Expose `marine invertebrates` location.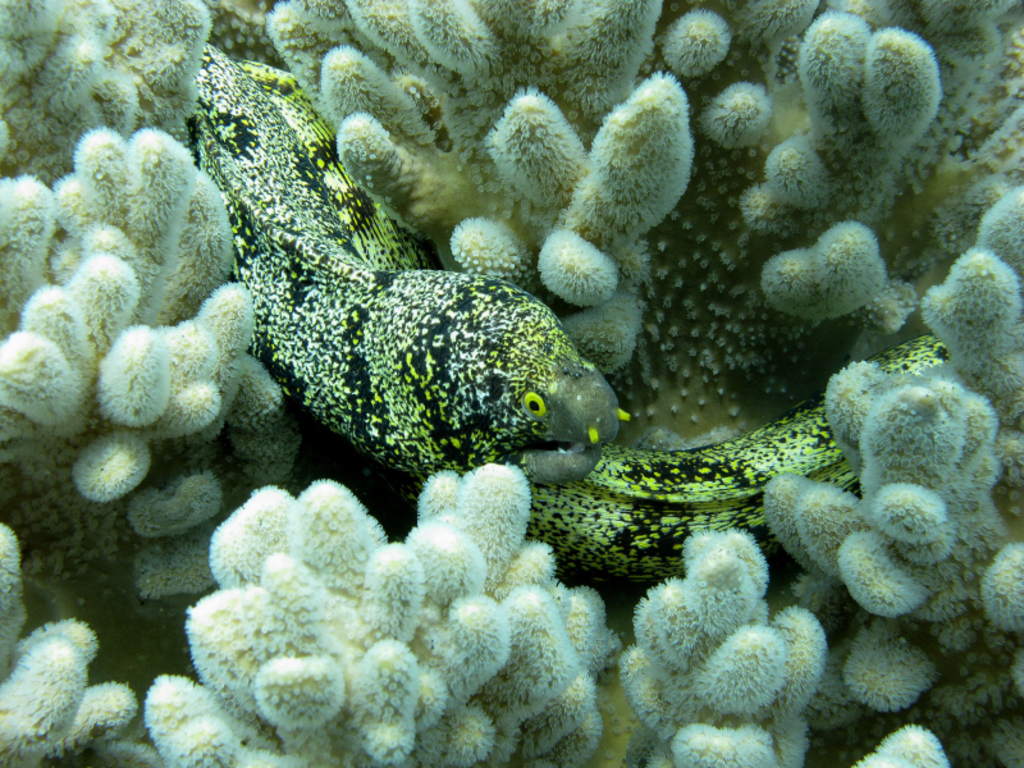
Exposed at [left=137, top=456, right=649, bottom=758].
